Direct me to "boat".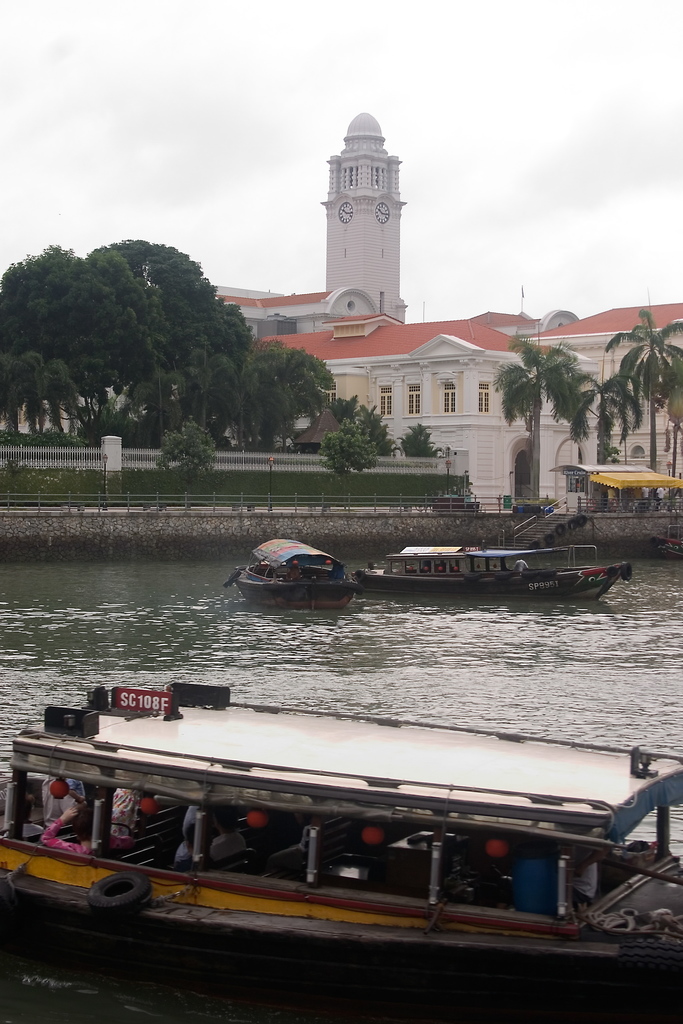
Direction: <box>545,463,682,550</box>.
